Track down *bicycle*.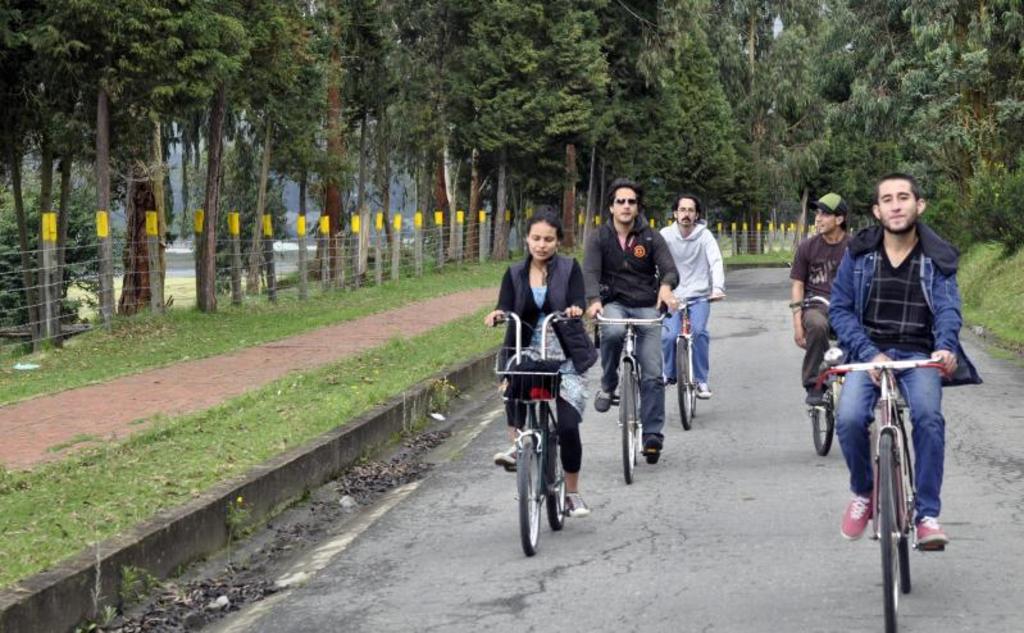
Tracked to 813, 345, 952, 632.
